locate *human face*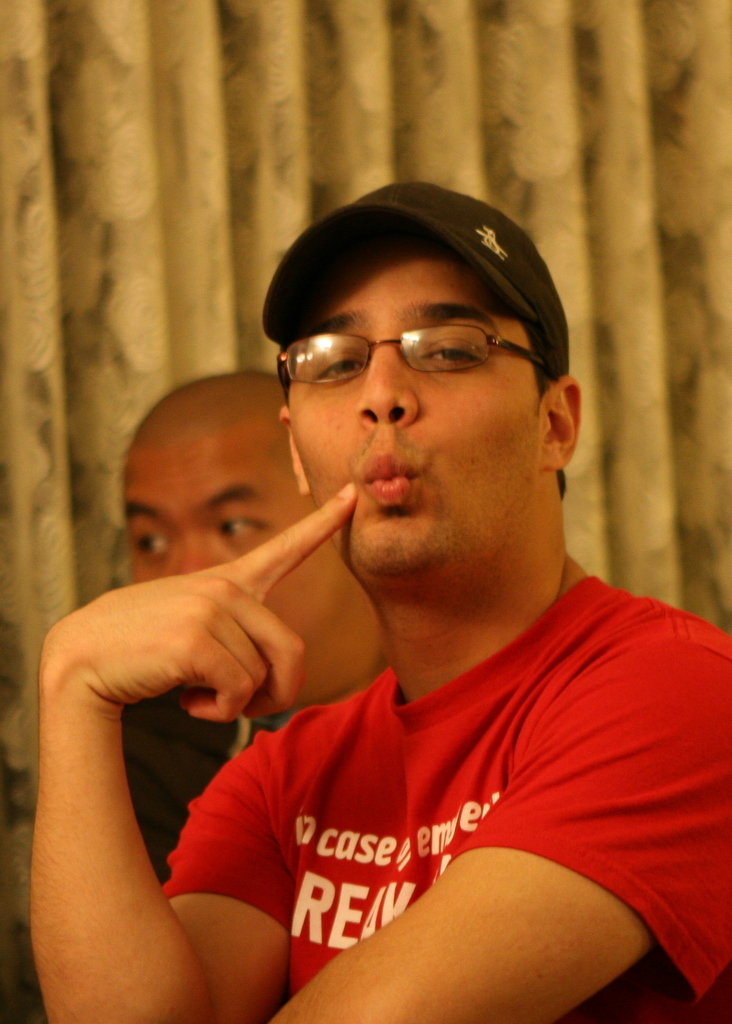
x1=122 y1=421 x2=349 y2=641
